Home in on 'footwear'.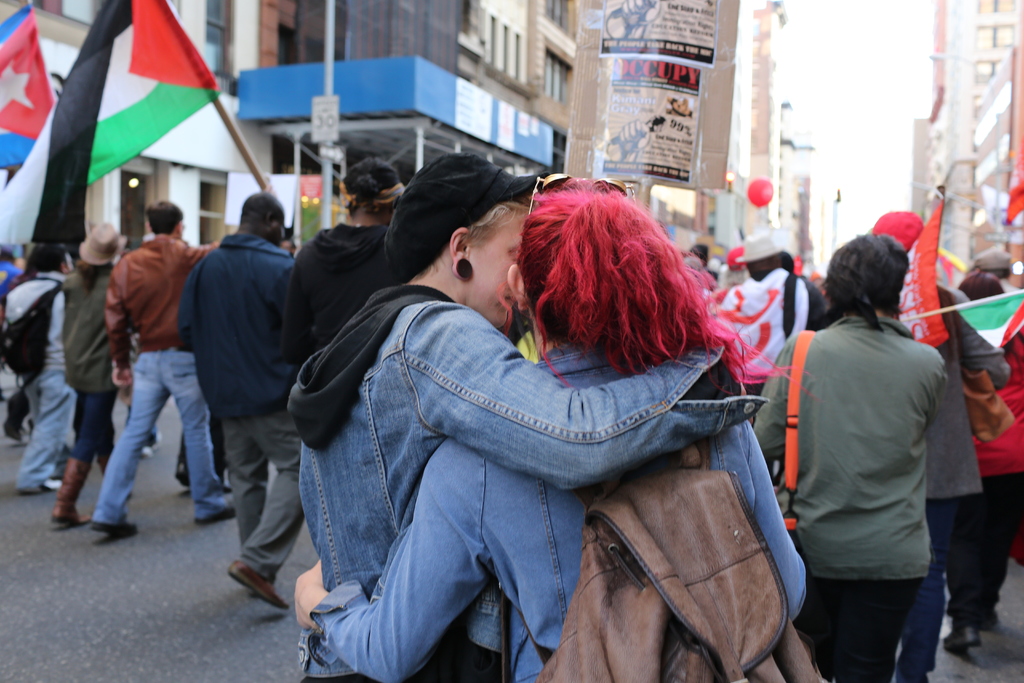
Homed in at x1=947 y1=625 x2=986 y2=655.
